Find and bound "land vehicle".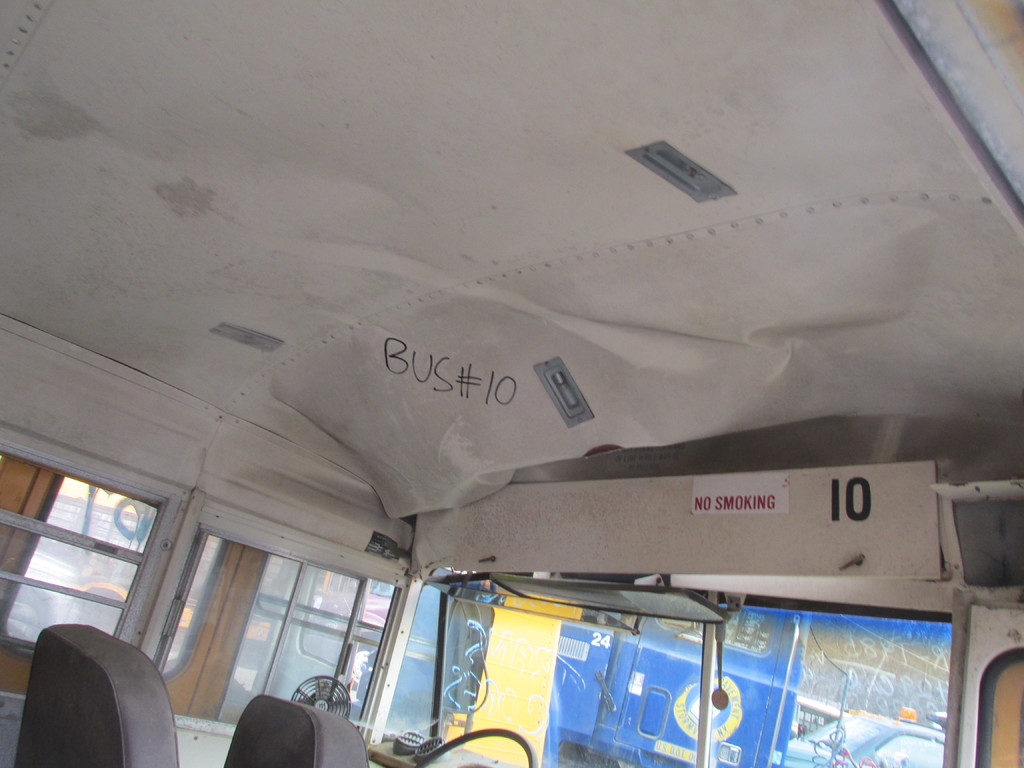
Bound: rect(63, 84, 1023, 767).
